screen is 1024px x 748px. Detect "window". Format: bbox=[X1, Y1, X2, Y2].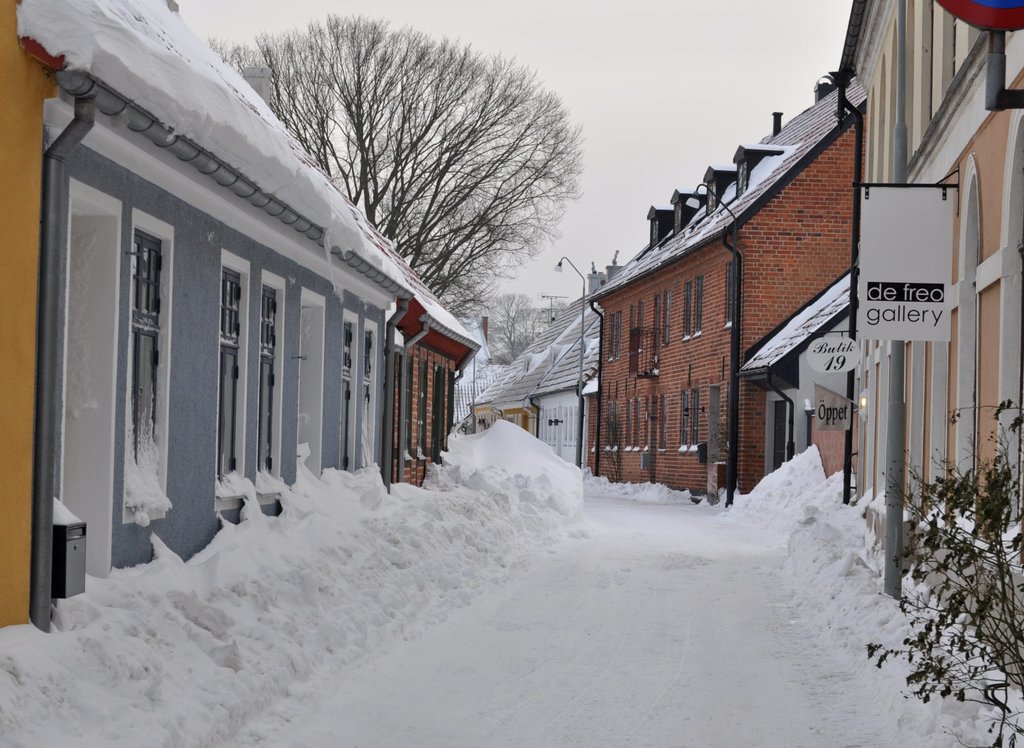
bbox=[359, 320, 381, 474].
